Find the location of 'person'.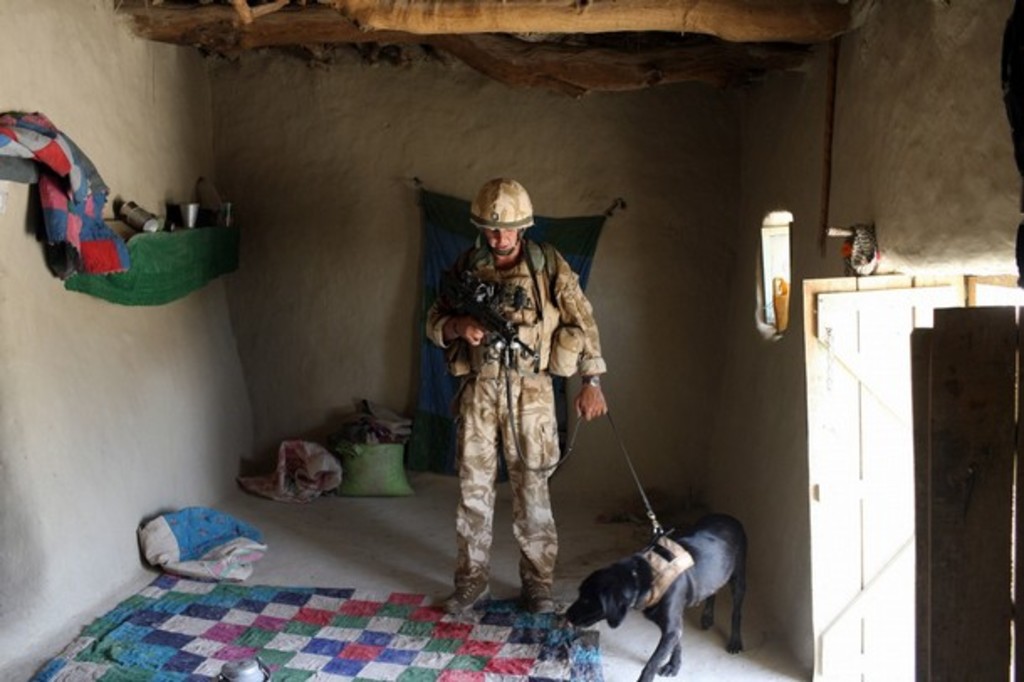
Location: (430, 171, 603, 638).
